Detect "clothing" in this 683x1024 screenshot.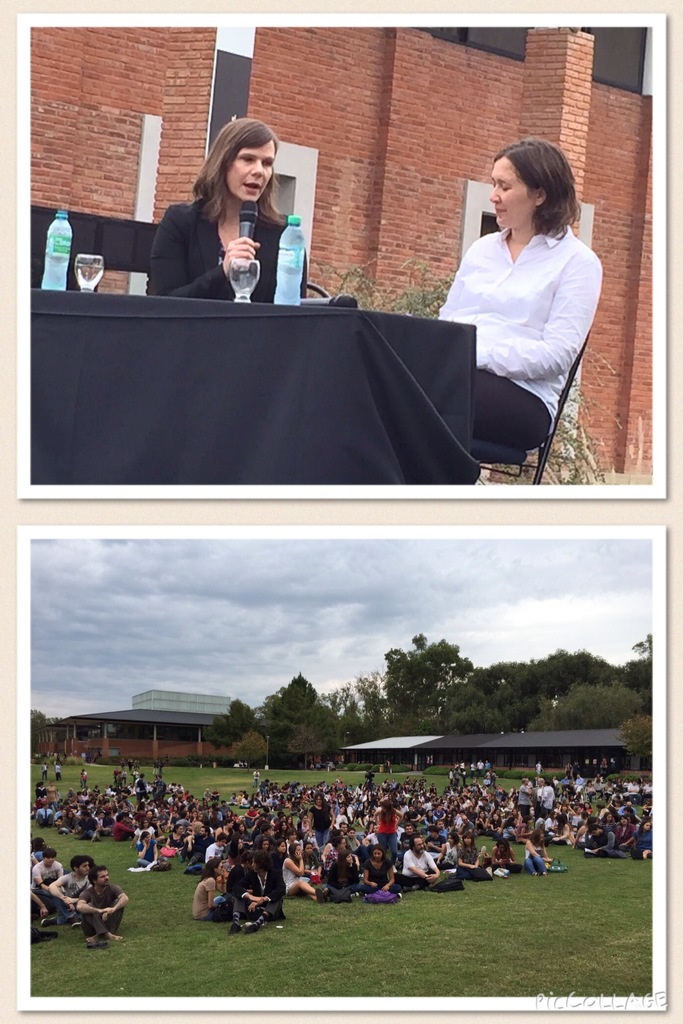
Detection: left=437, top=184, right=604, bottom=448.
